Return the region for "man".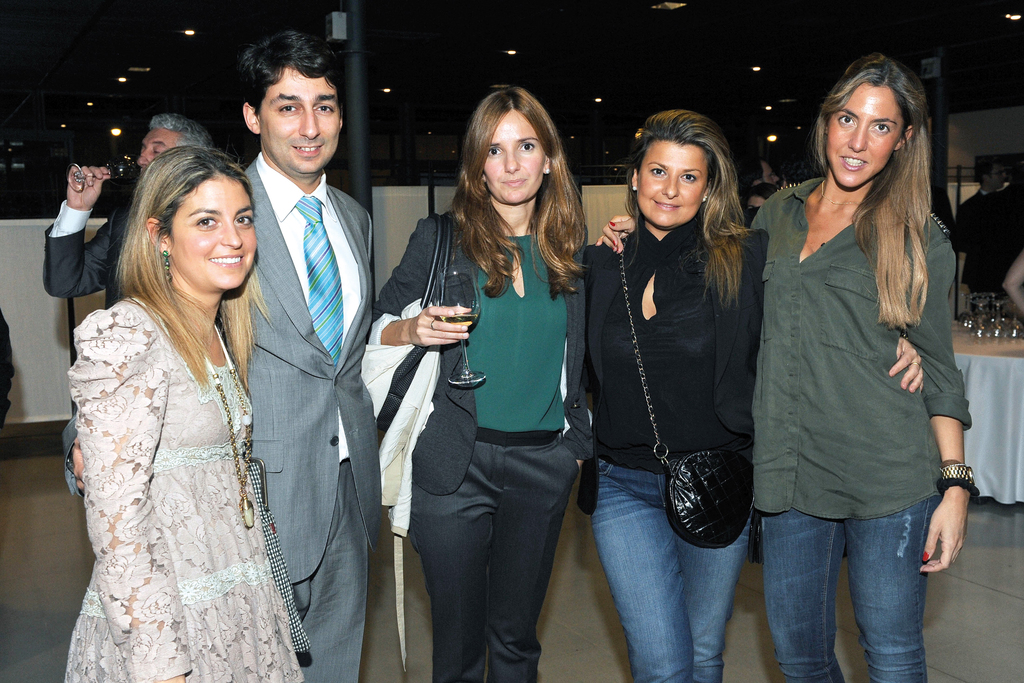
bbox=(953, 160, 1008, 252).
